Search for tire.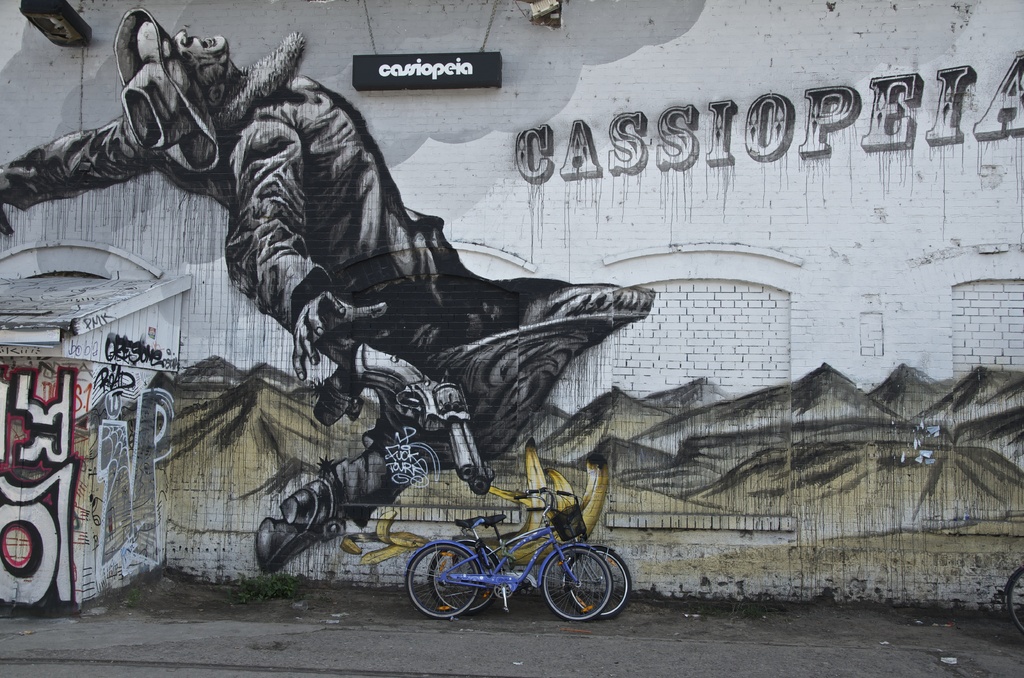
Found at l=560, t=545, r=630, b=617.
